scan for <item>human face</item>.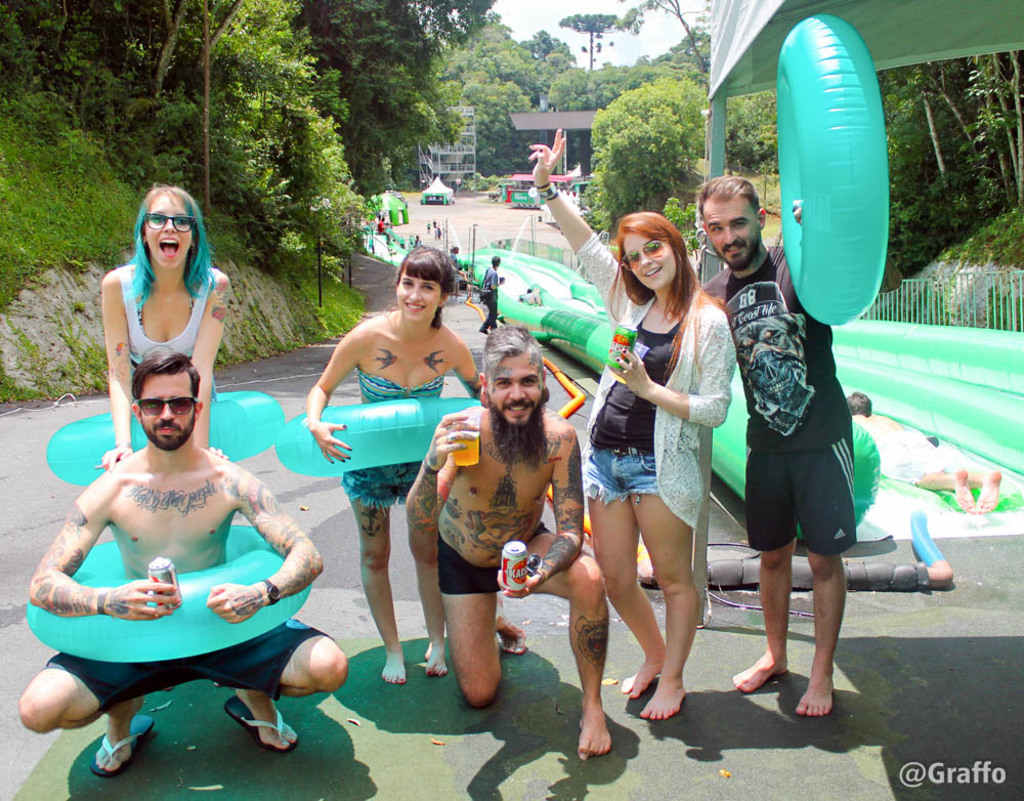
Scan result: (x1=484, y1=345, x2=541, y2=426).
